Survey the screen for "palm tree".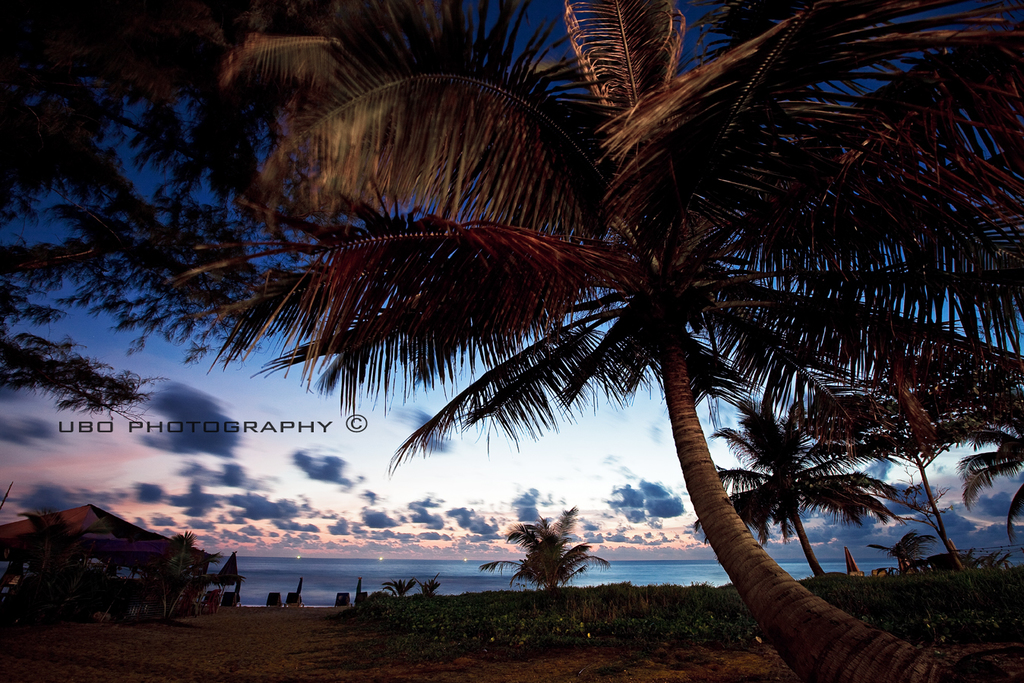
Survey found: <bbox>485, 518, 598, 601</bbox>.
